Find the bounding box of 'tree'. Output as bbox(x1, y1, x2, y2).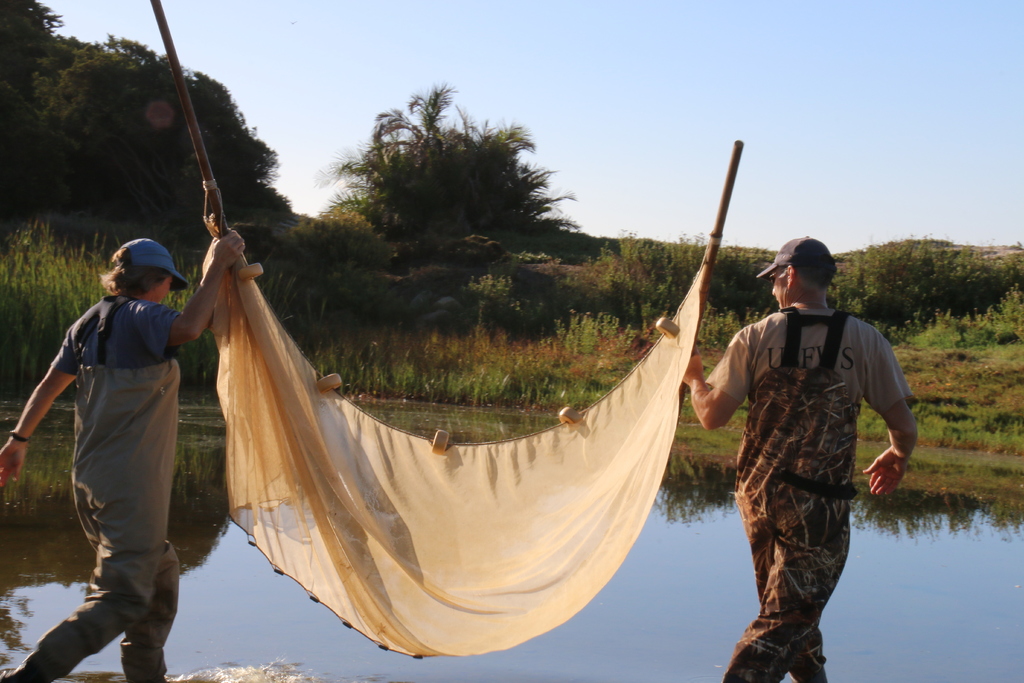
bbox(0, 0, 77, 243).
